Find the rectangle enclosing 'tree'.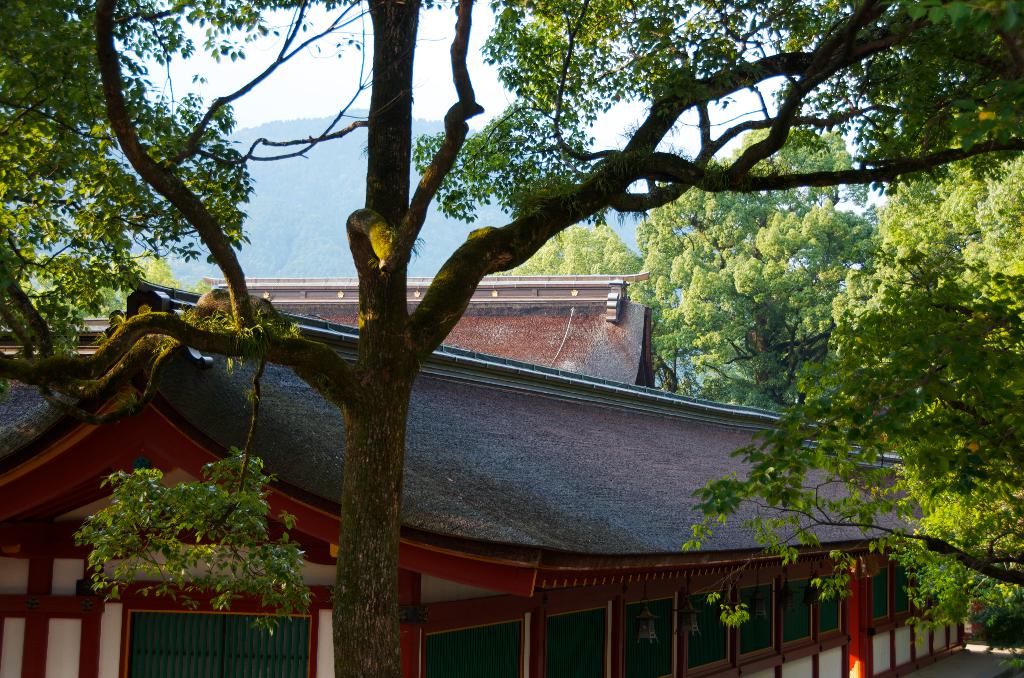
[left=635, top=122, right=872, bottom=431].
